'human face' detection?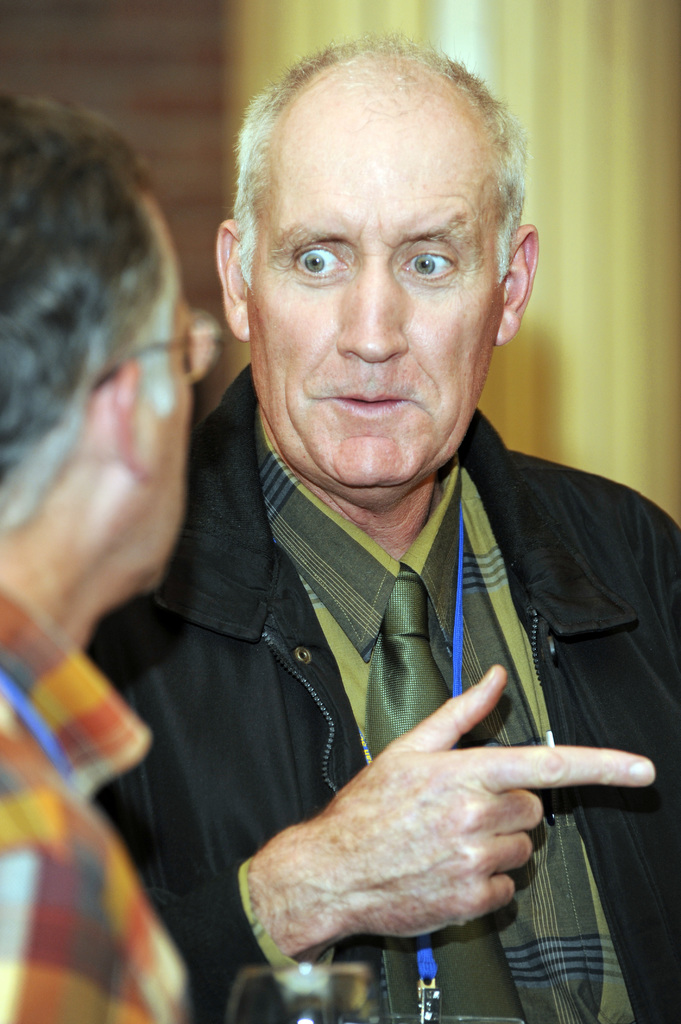
{"left": 150, "top": 250, "right": 196, "bottom": 582}
